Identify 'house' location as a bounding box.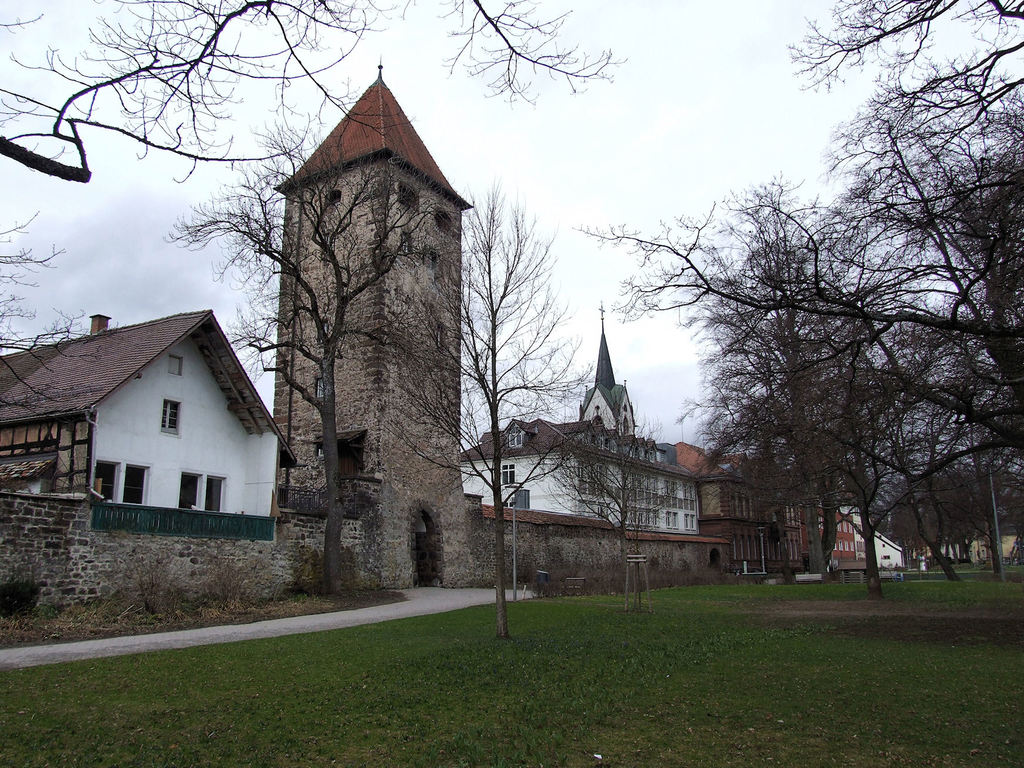
[673, 422, 761, 573].
